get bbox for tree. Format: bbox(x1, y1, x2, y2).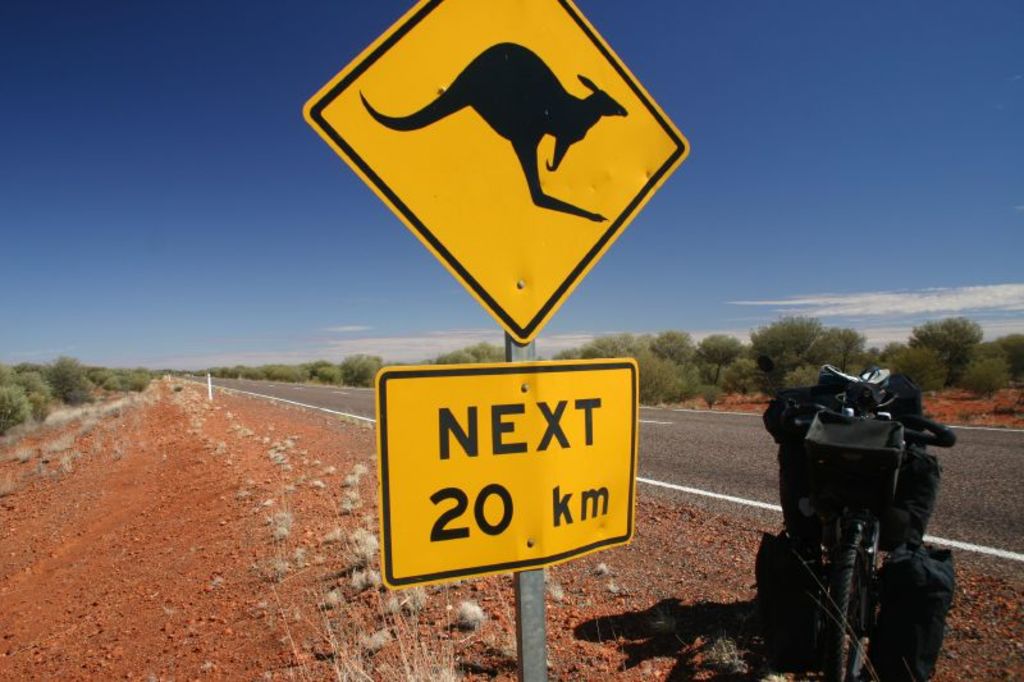
bbox(628, 338, 691, 404).
